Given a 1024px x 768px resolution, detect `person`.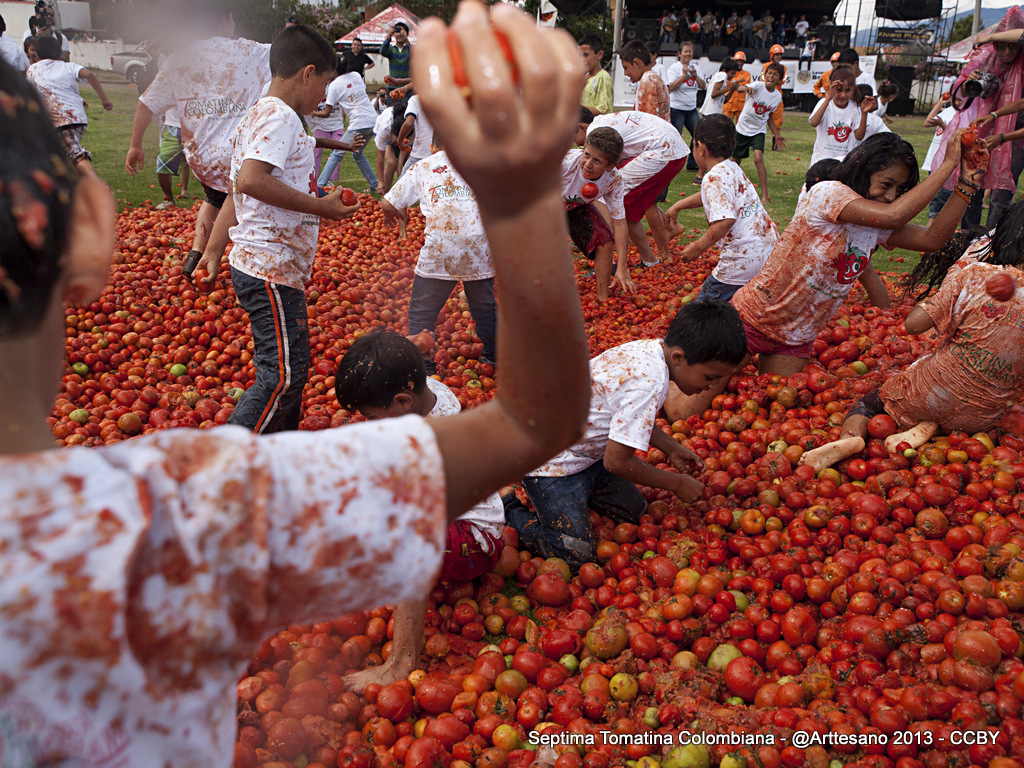
l=558, t=130, r=632, b=301.
